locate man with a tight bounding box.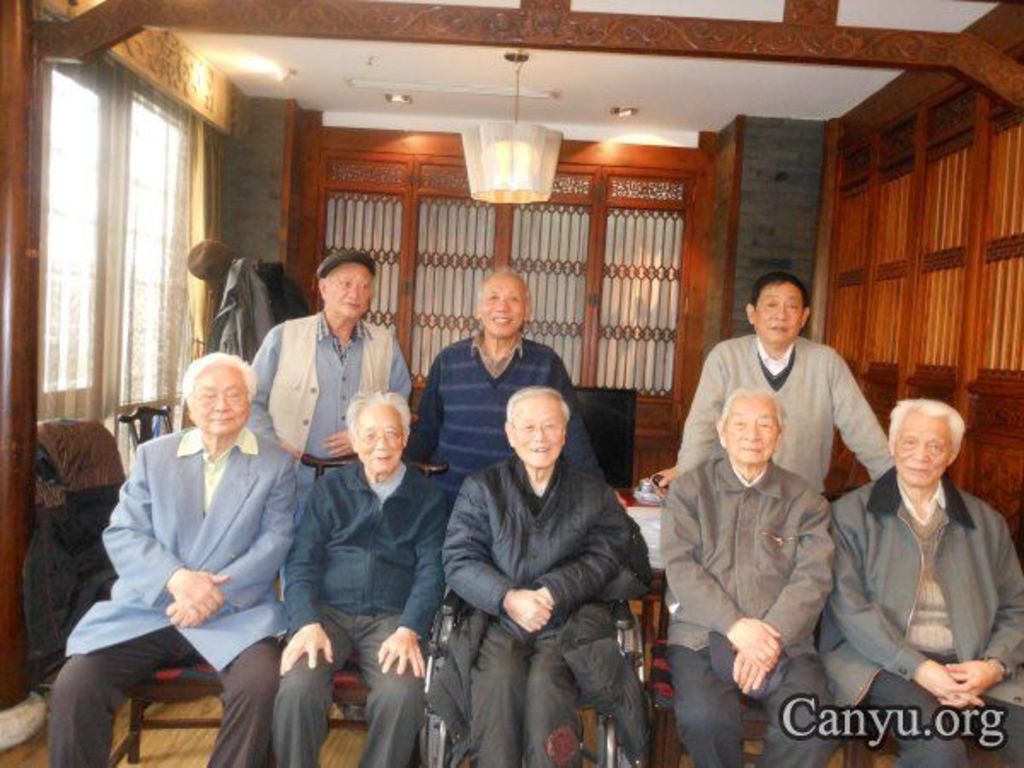
440, 387, 633, 766.
